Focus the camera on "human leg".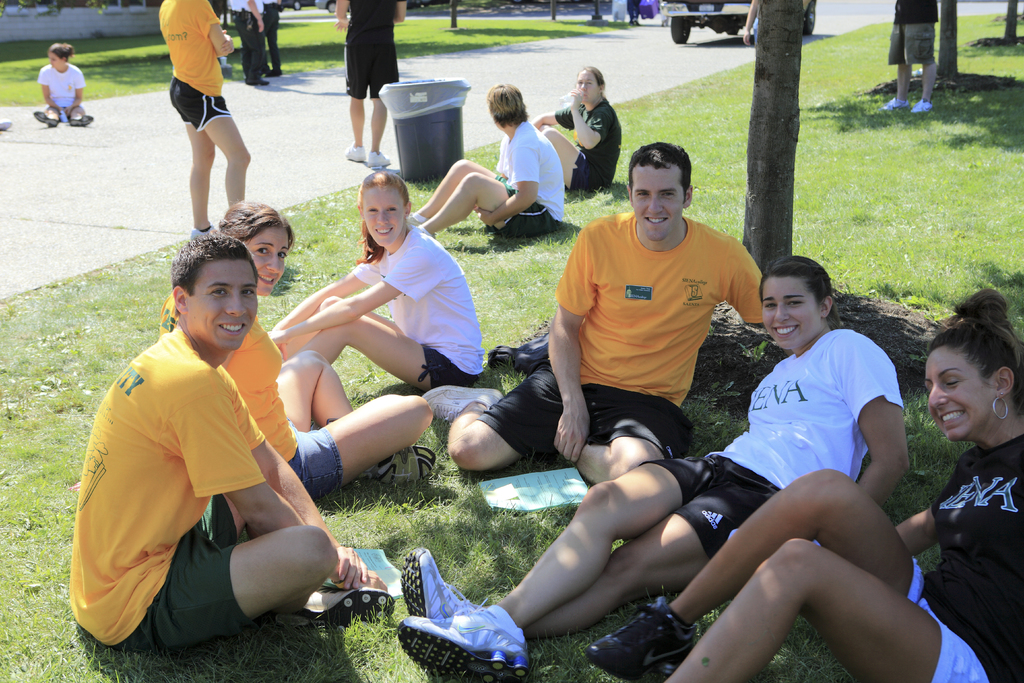
Focus region: <bbox>174, 78, 215, 236</bbox>.
